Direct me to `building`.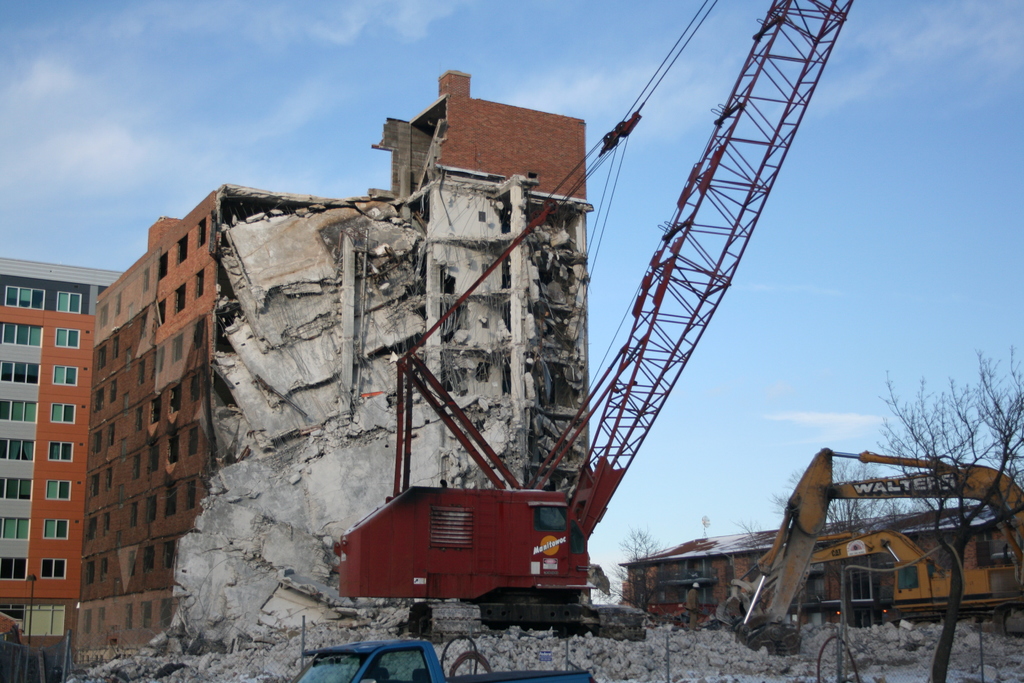
Direction: x1=0 y1=257 x2=119 y2=313.
